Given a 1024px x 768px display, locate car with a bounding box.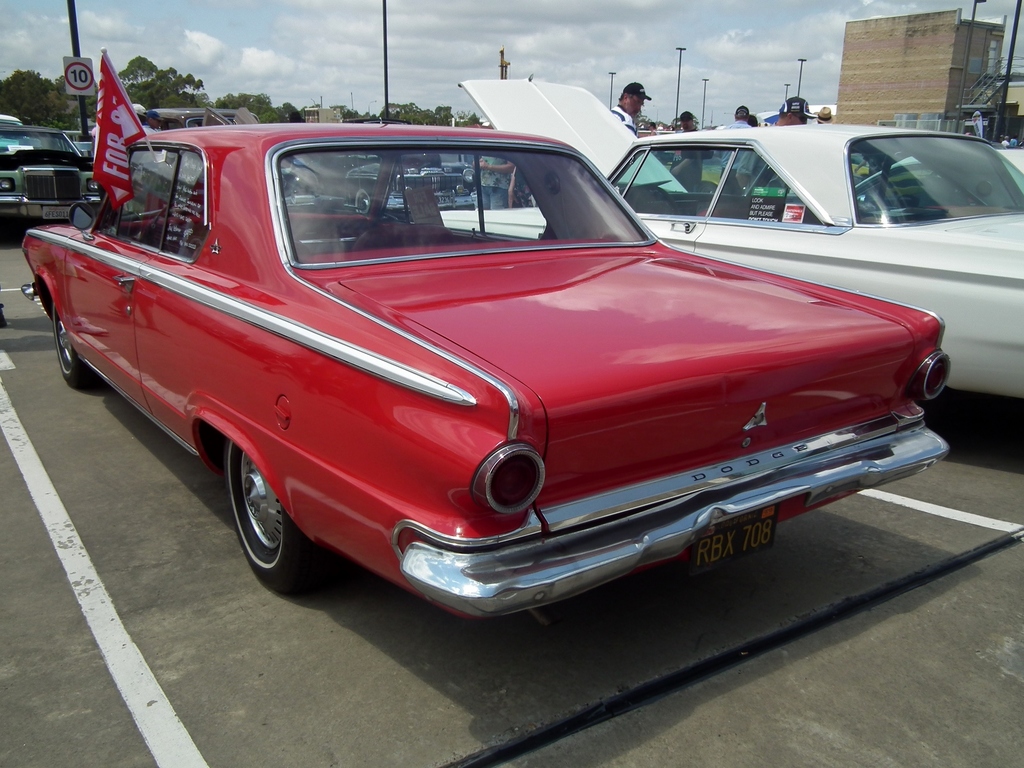
Located: {"x1": 441, "y1": 74, "x2": 1023, "y2": 397}.
